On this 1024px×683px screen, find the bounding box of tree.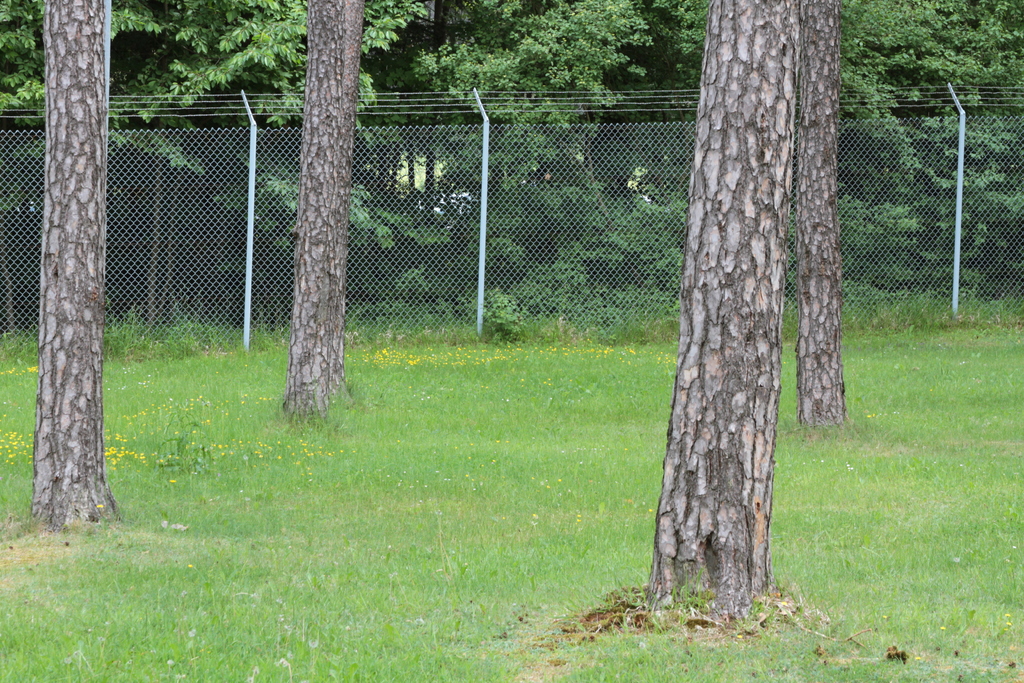
Bounding box: (273, 0, 364, 423).
